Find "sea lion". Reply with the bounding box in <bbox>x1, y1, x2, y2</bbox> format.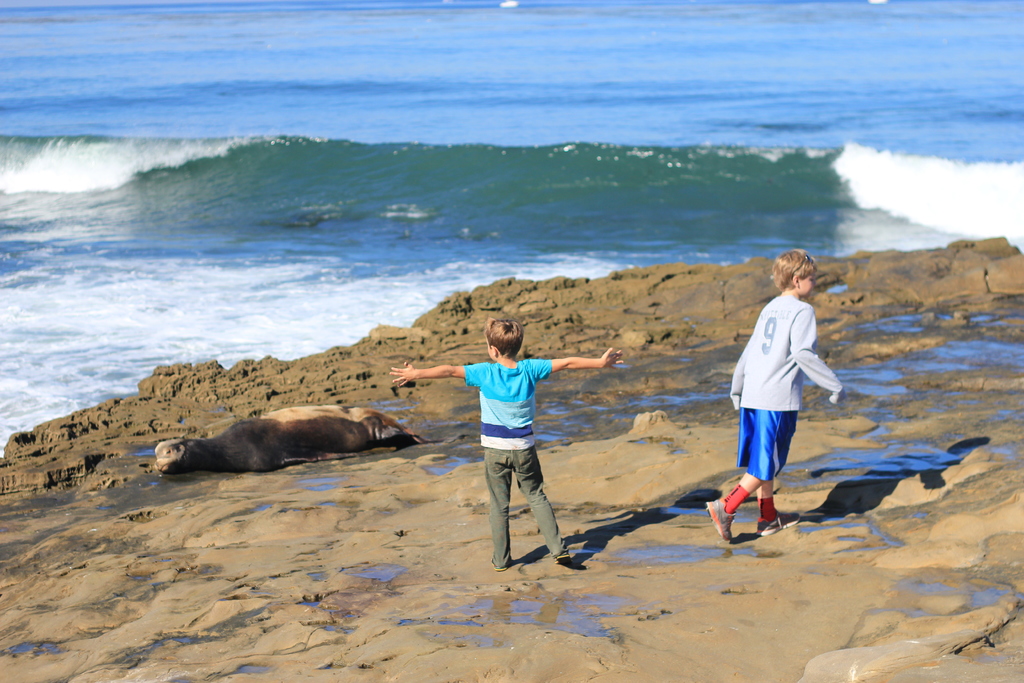
<bbox>161, 416, 397, 473</bbox>.
